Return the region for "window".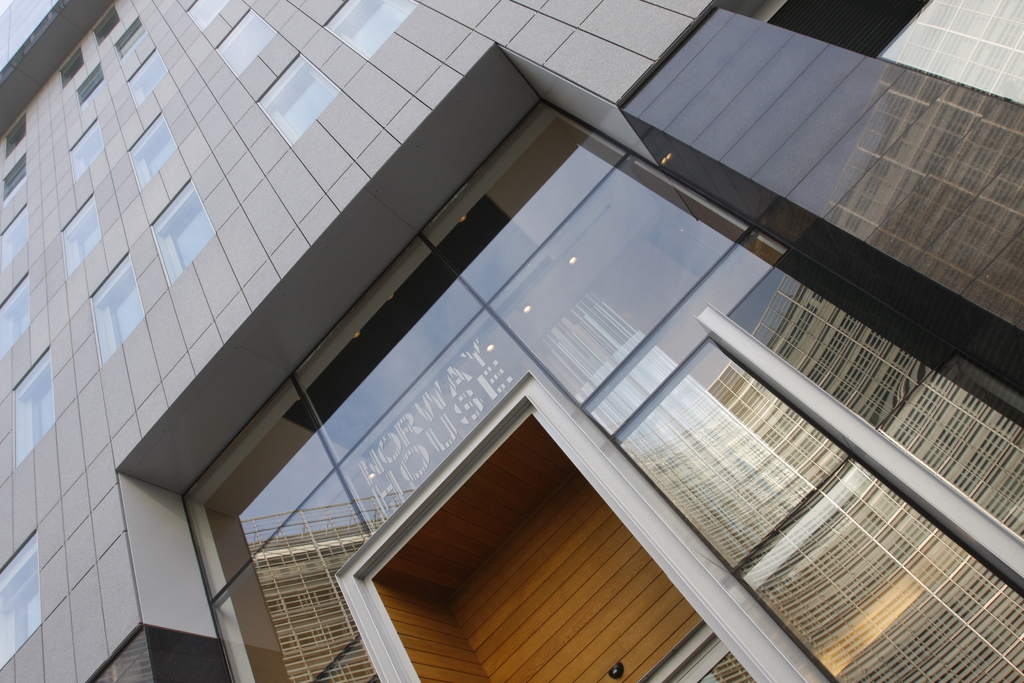
detection(73, 123, 104, 178).
